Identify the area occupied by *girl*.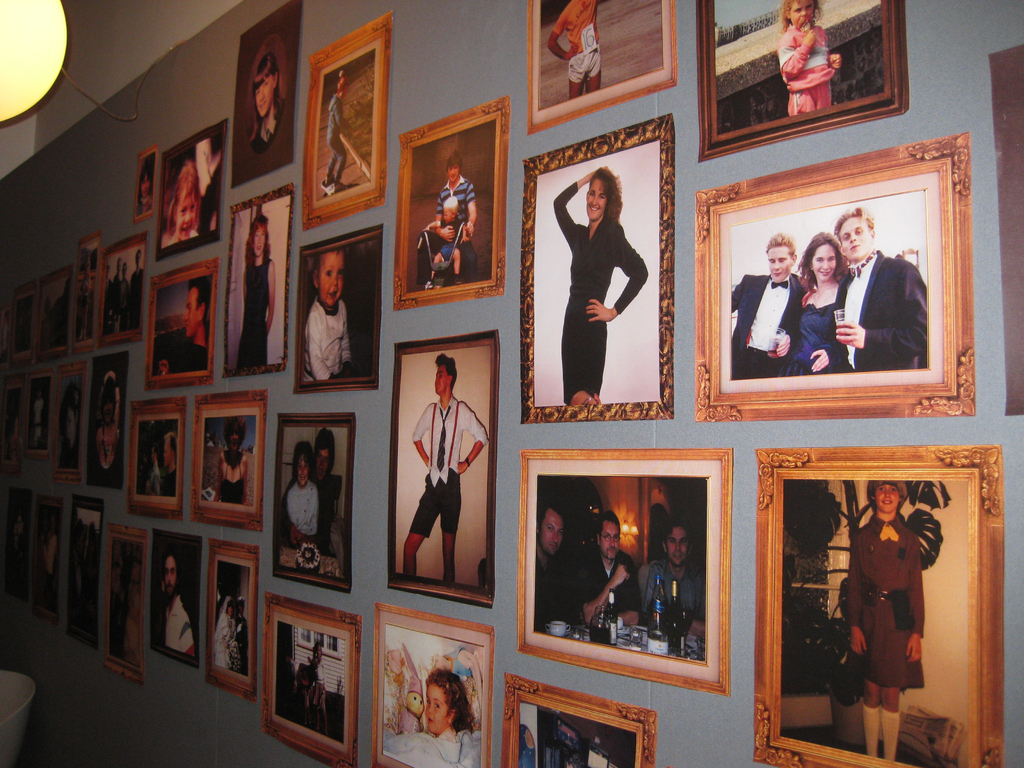
Area: [773, 4, 842, 114].
